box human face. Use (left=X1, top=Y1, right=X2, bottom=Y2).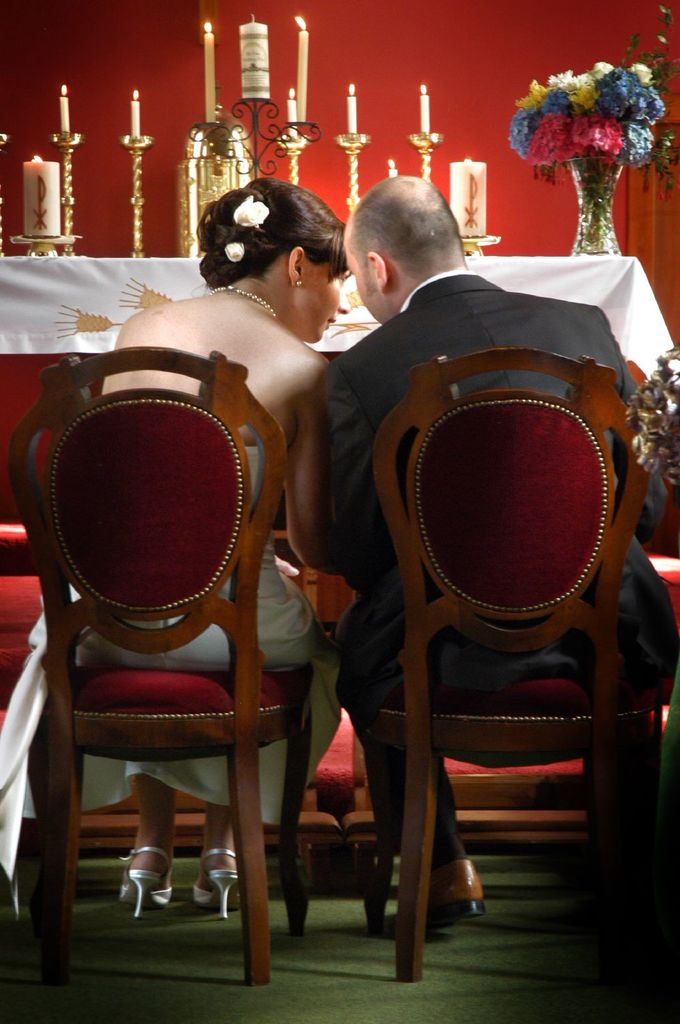
(left=346, top=247, right=371, bottom=321).
